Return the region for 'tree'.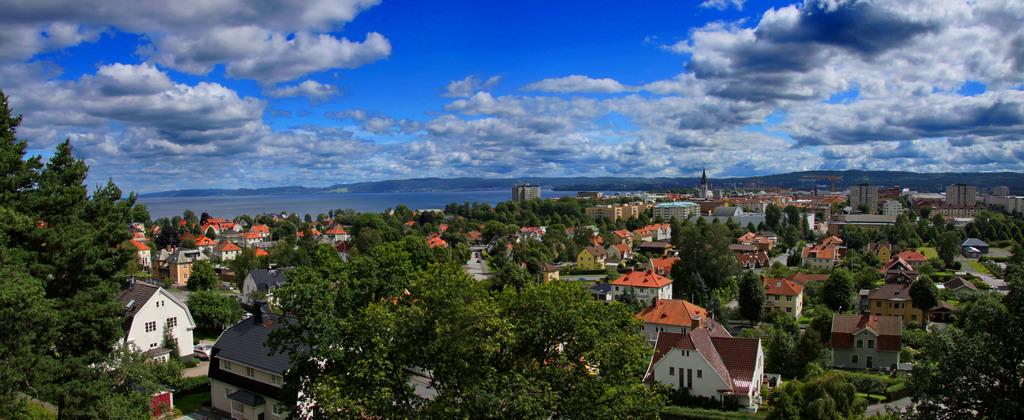
box(758, 305, 792, 343).
